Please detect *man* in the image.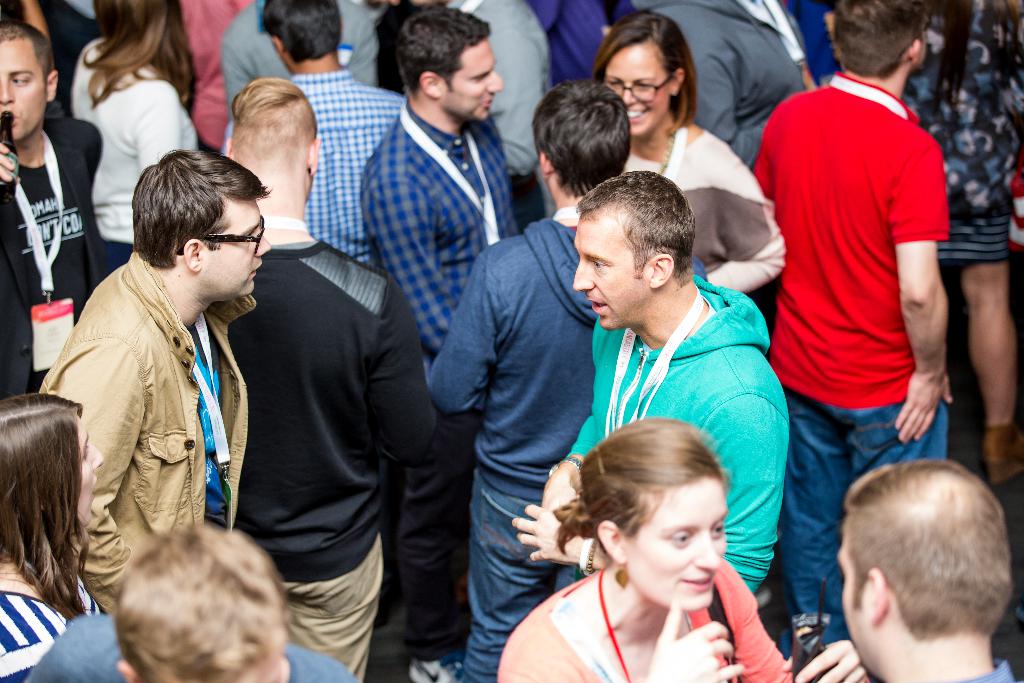
425 81 707 682.
